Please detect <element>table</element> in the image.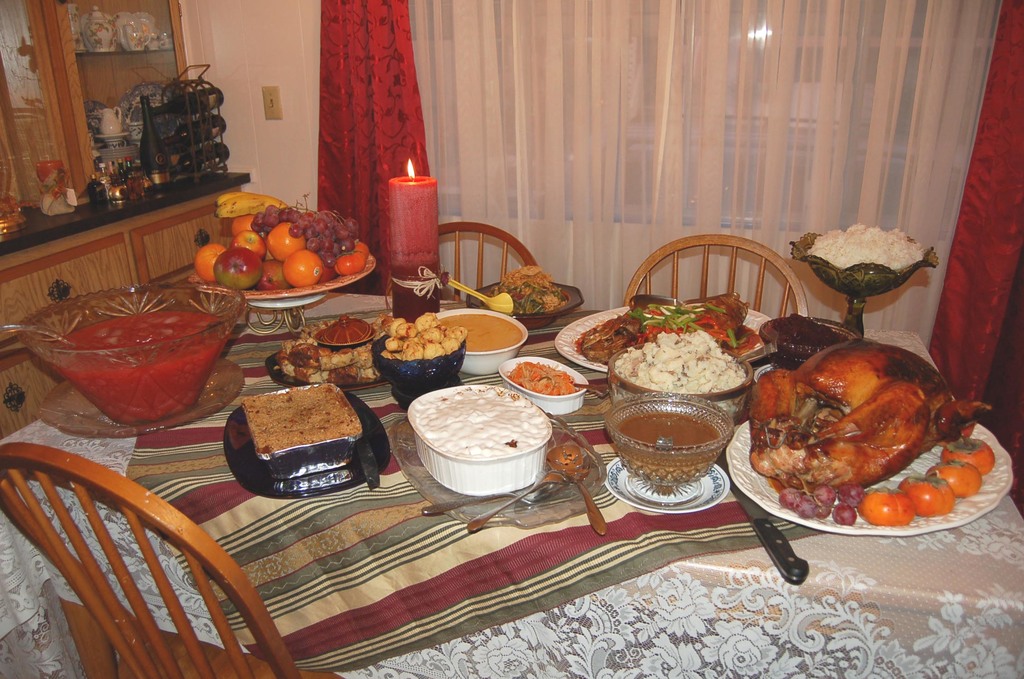
(left=0, top=276, right=1021, bottom=678).
